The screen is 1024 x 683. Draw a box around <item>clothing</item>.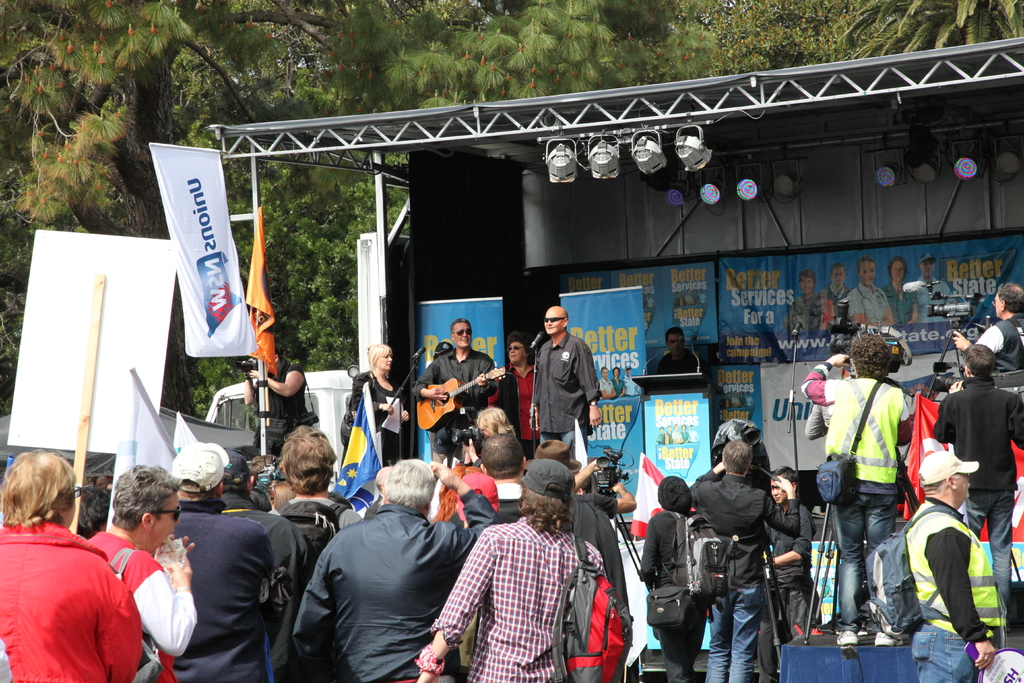
275, 493, 355, 680.
